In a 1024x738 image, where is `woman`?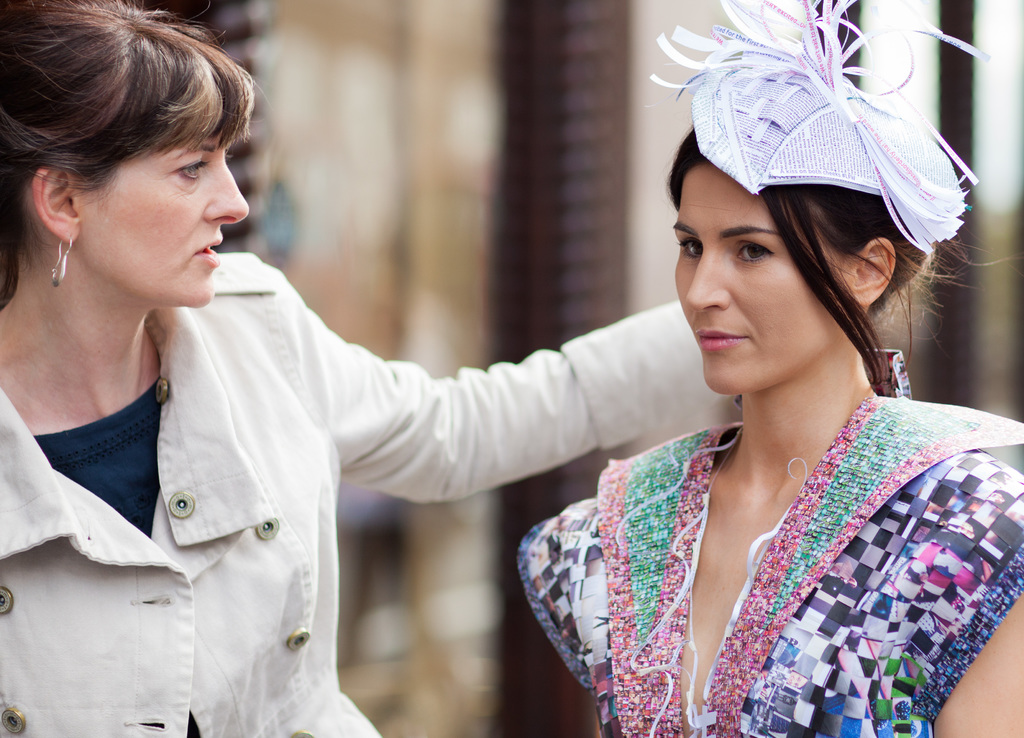
box(489, 54, 1023, 725).
